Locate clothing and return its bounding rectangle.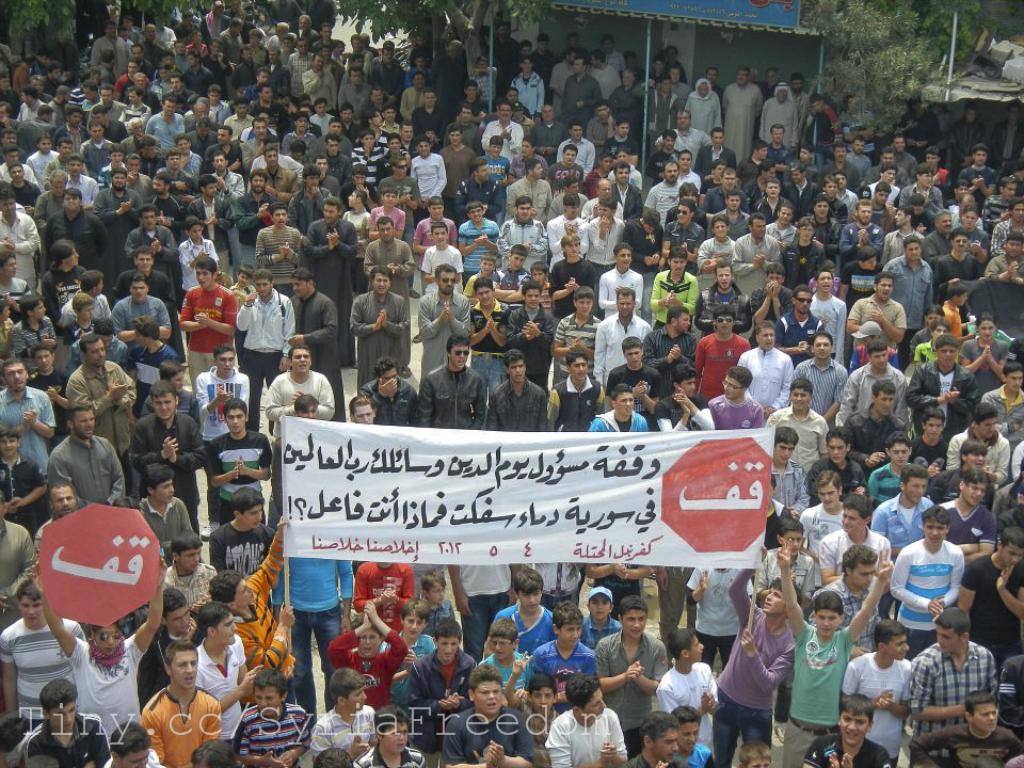
(left=759, top=95, right=795, bottom=140).
